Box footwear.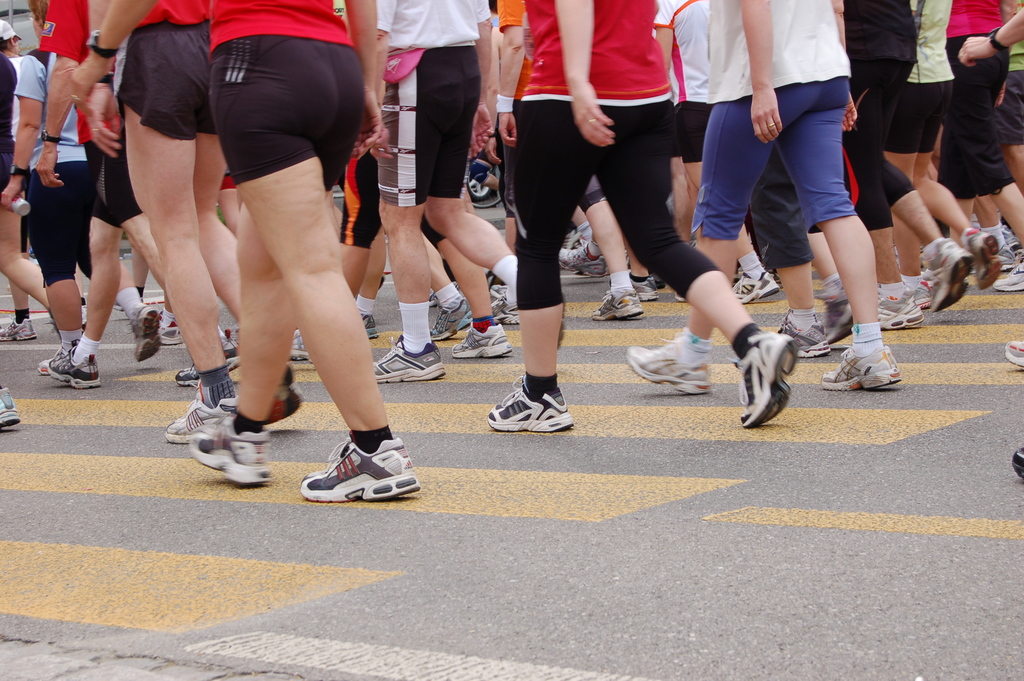
[x1=623, y1=335, x2=714, y2=396].
